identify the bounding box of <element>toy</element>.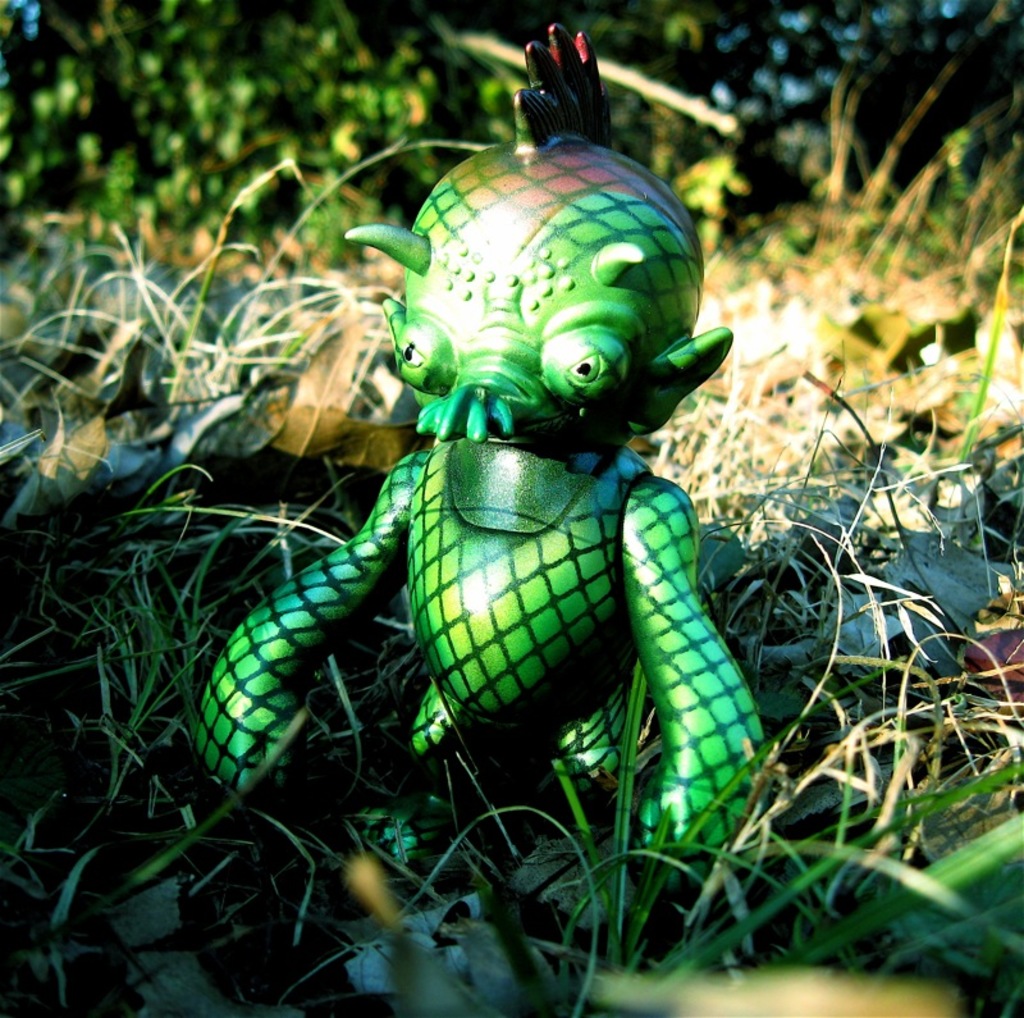
select_region(138, 85, 758, 896).
